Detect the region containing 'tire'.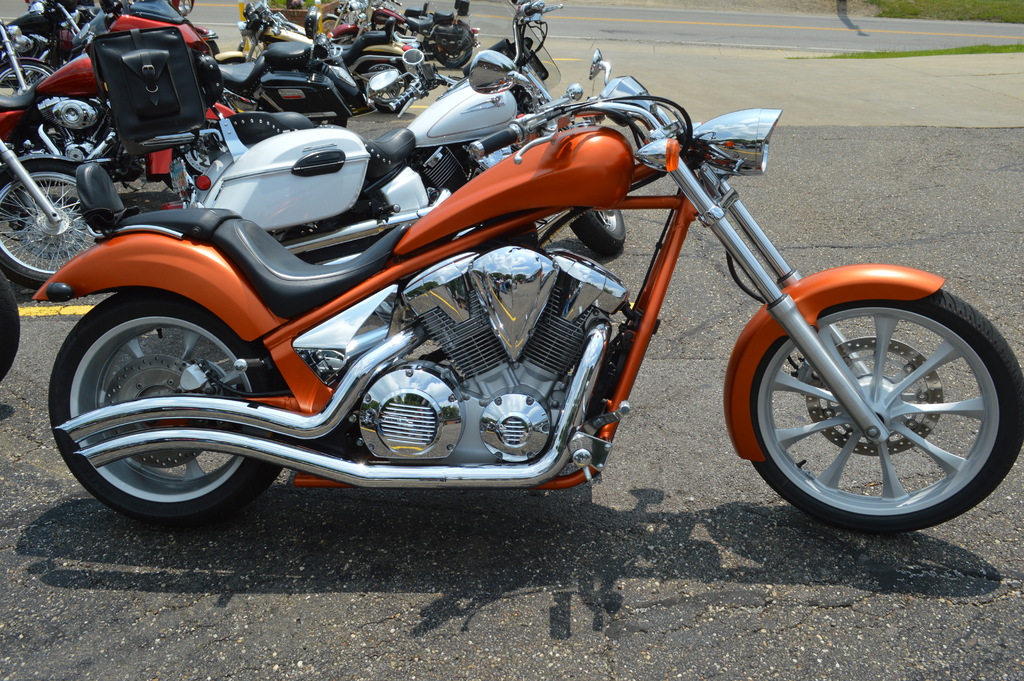
{"x1": 333, "y1": 26, "x2": 357, "y2": 42}.
